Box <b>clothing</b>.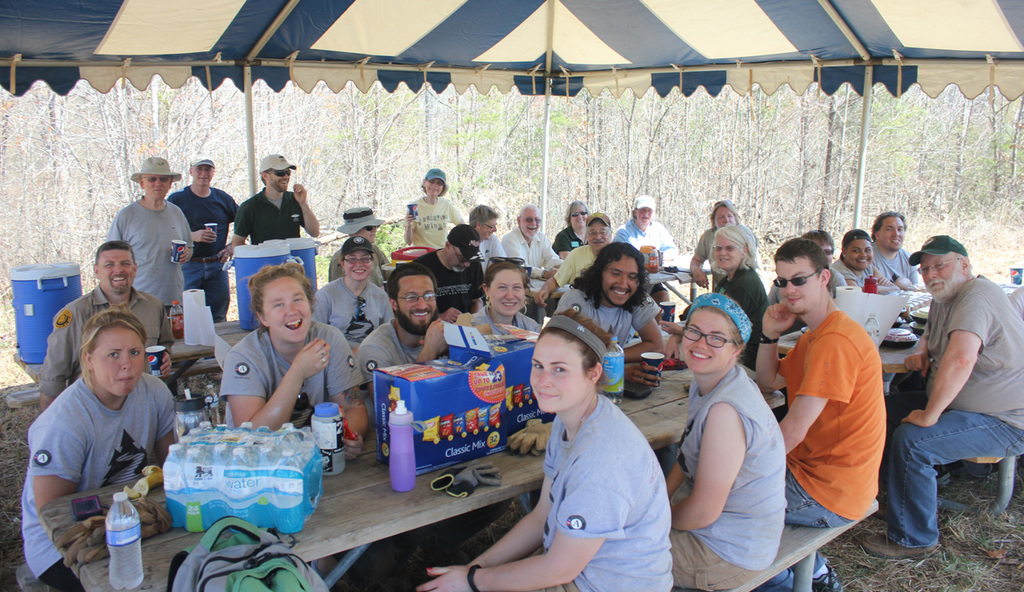
766:307:882:577.
